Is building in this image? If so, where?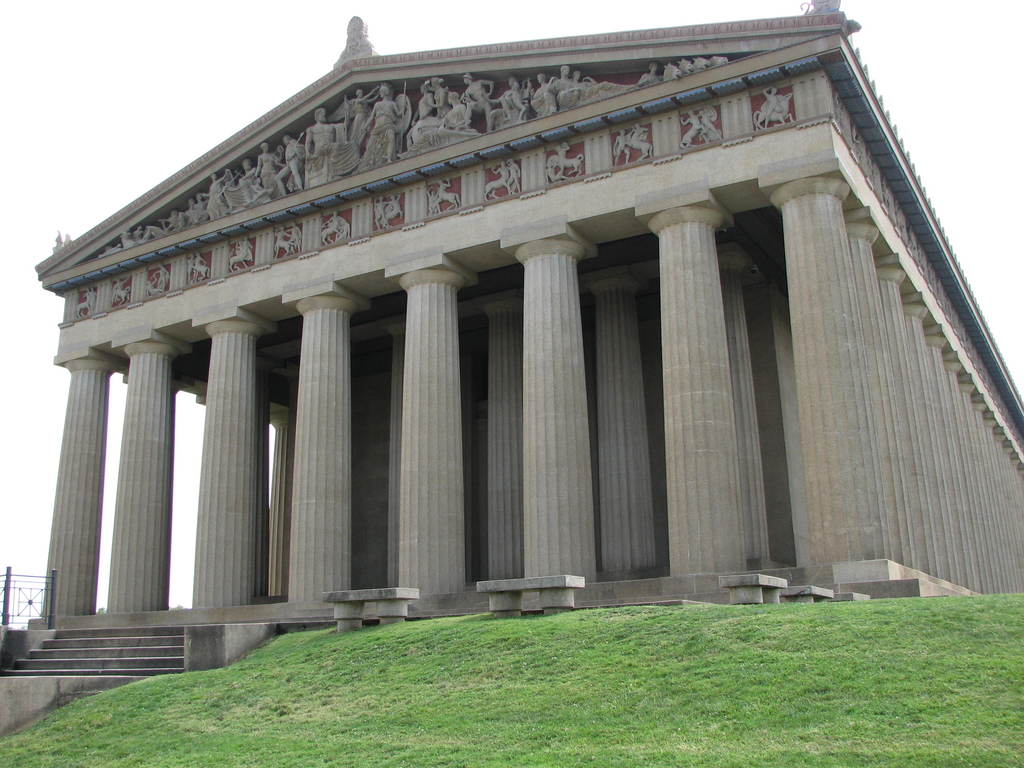
Yes, at <region>29, 0, 1023, 643</region>.
